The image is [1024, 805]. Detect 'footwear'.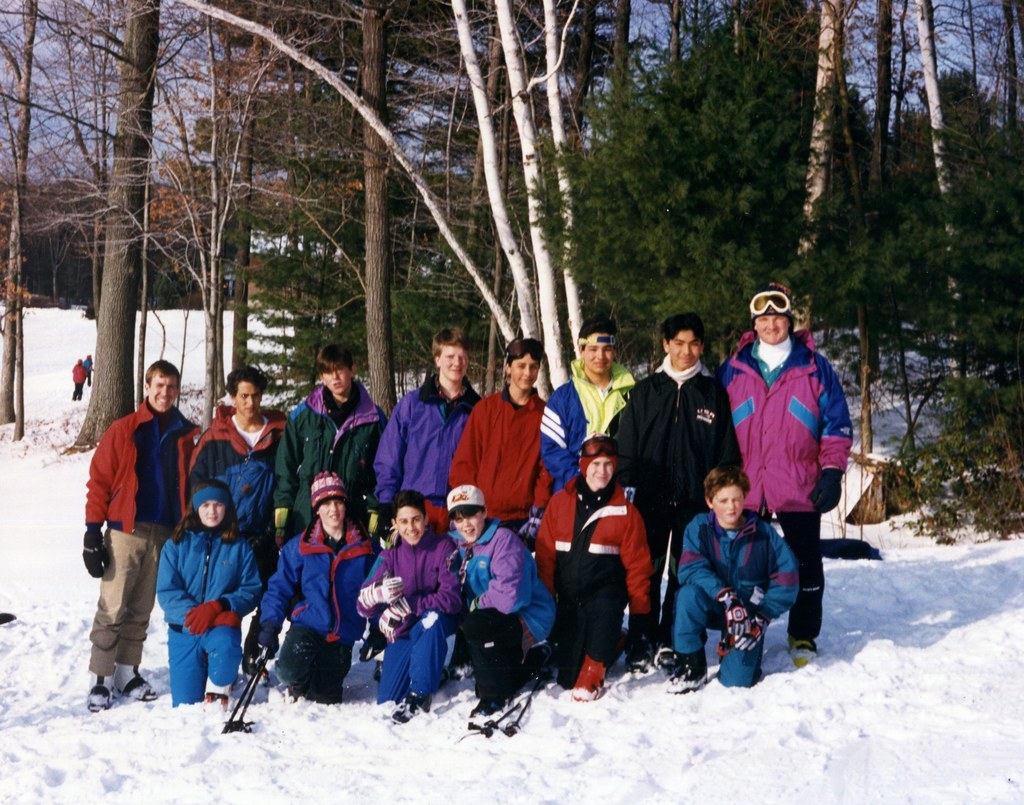
Detection: left=785, top=633, right=820, bottom=669.
